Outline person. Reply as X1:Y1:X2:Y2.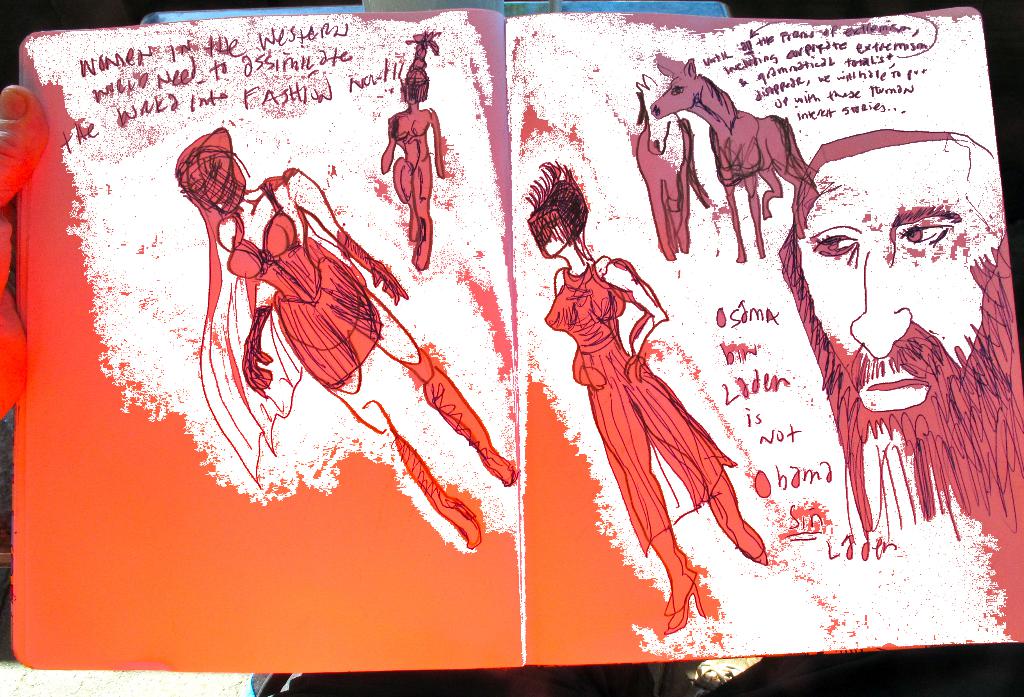
556:200:740:630.
